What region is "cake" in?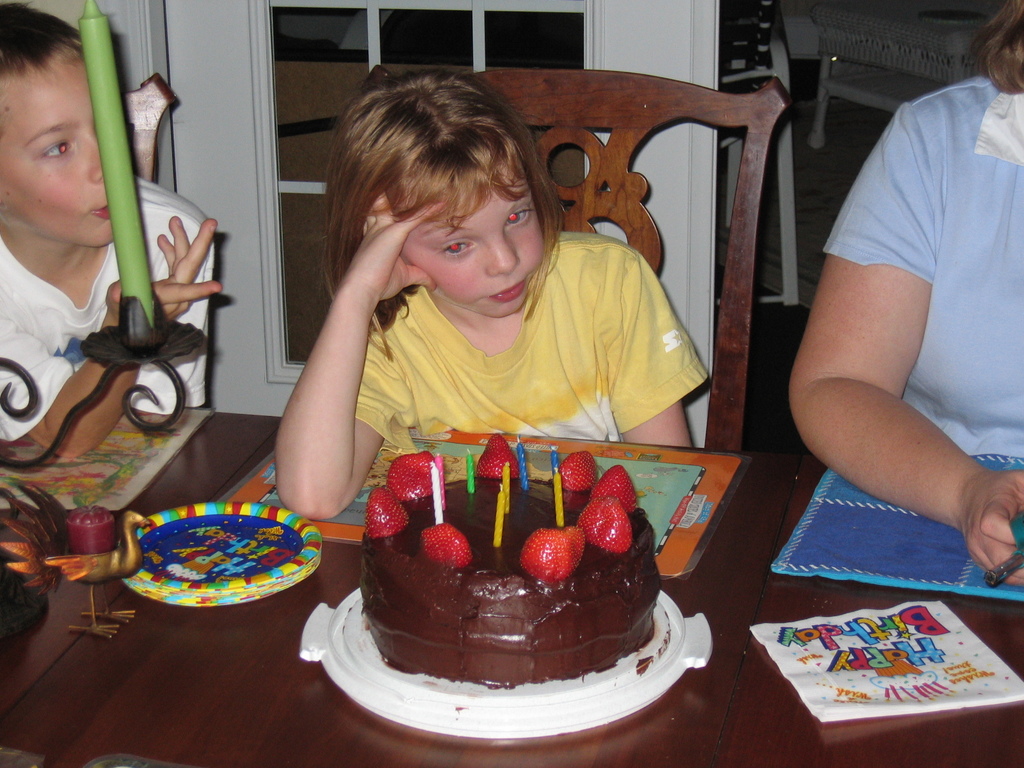
<region>361, 475, 664, 689</region>.
